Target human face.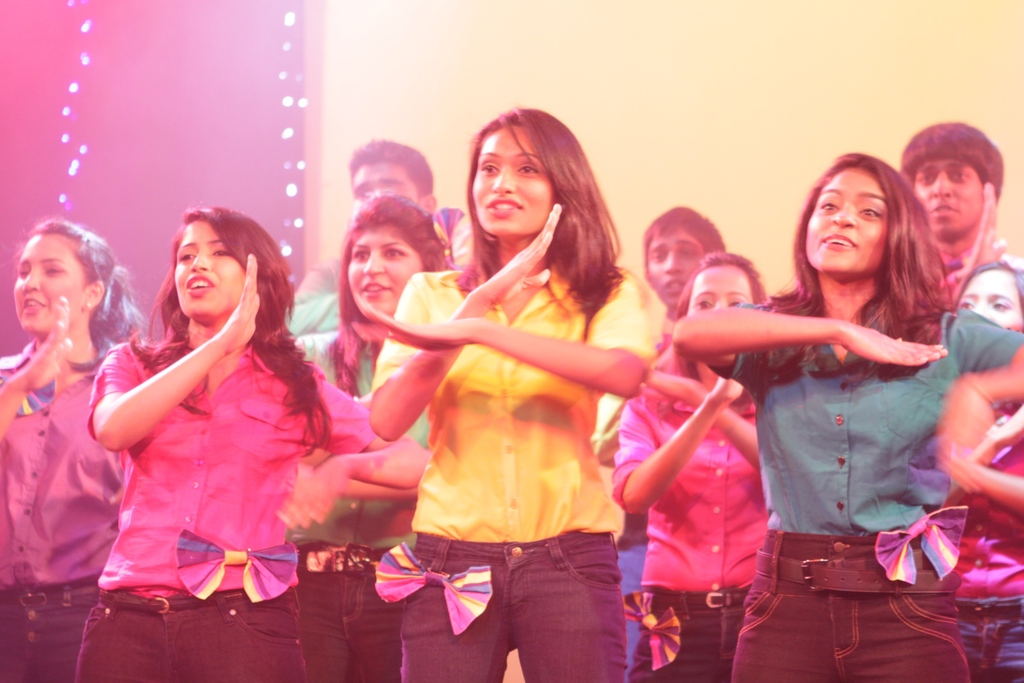
Target region: x1=961, y1=273, x2=1023, y2=331.
